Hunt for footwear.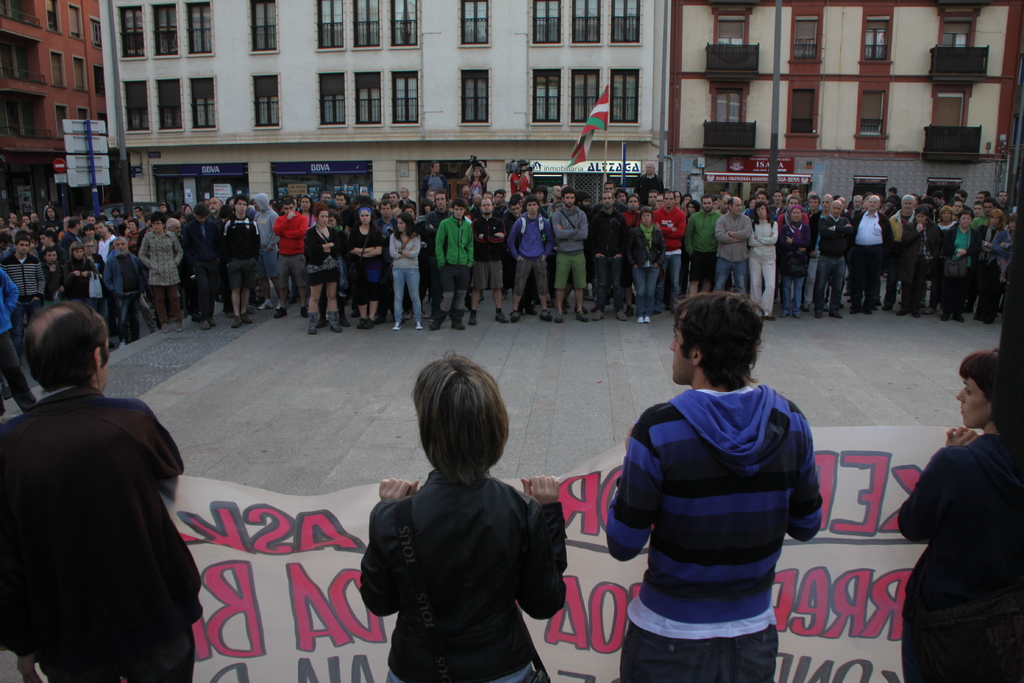
Hunted down at (626, 305, 635, 317).
